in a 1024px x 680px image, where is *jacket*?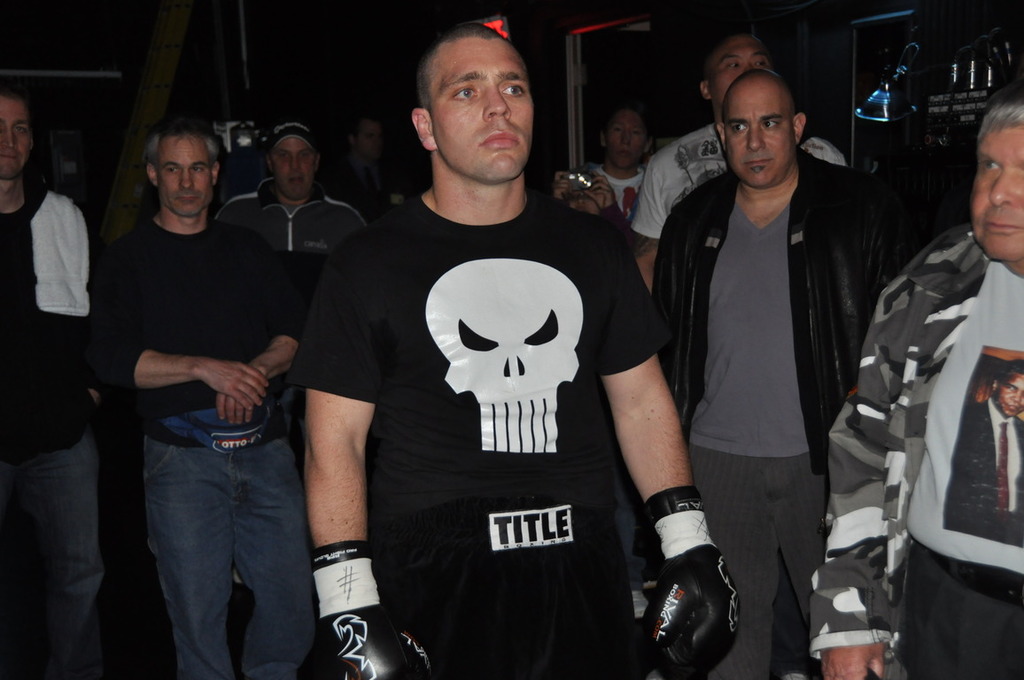
[211,180,368,257].
